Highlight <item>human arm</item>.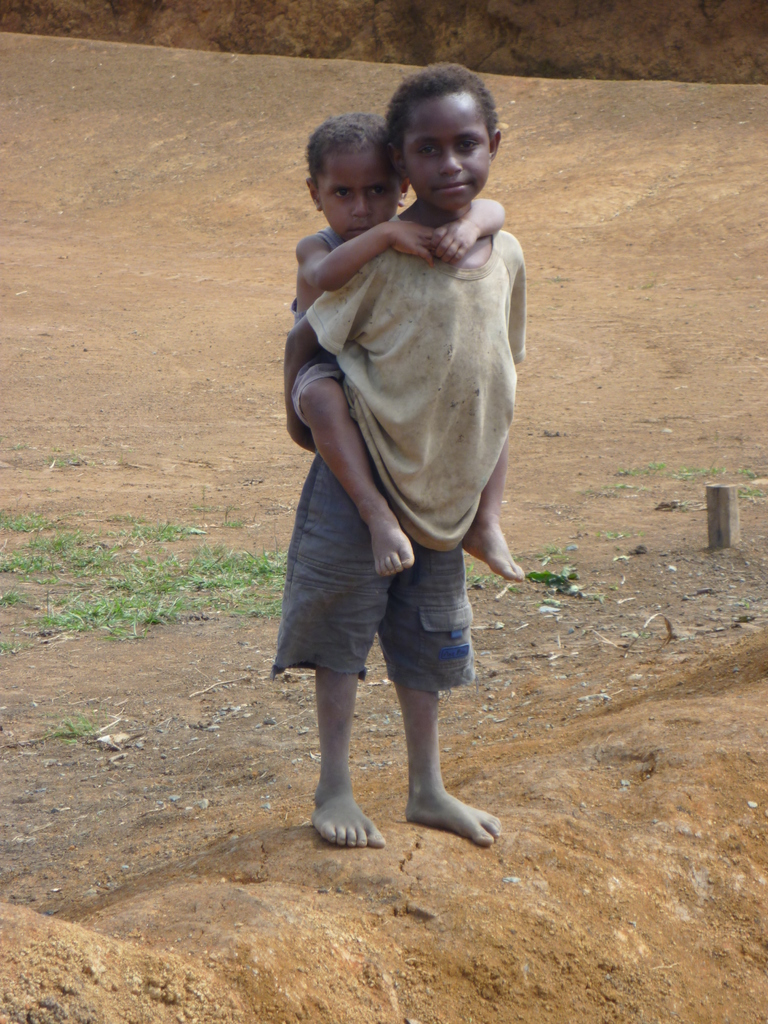
Highlighted region: [280, 264, 376, 444].
